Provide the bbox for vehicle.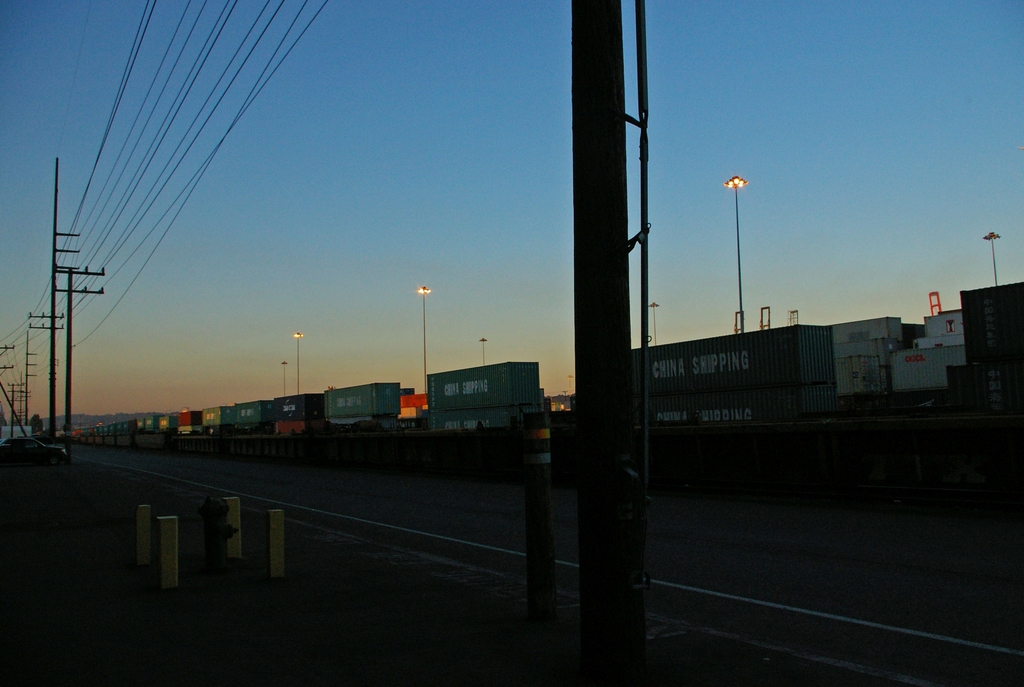
[0,439,65,468].
